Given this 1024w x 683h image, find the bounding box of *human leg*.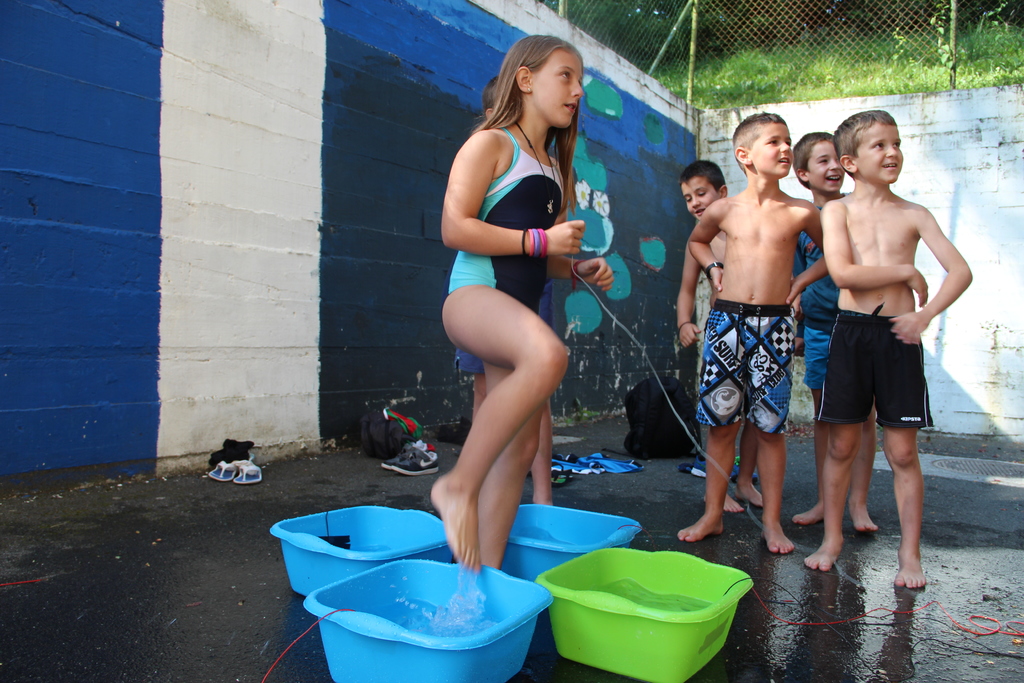
detection(534, 400, 557, 507).
